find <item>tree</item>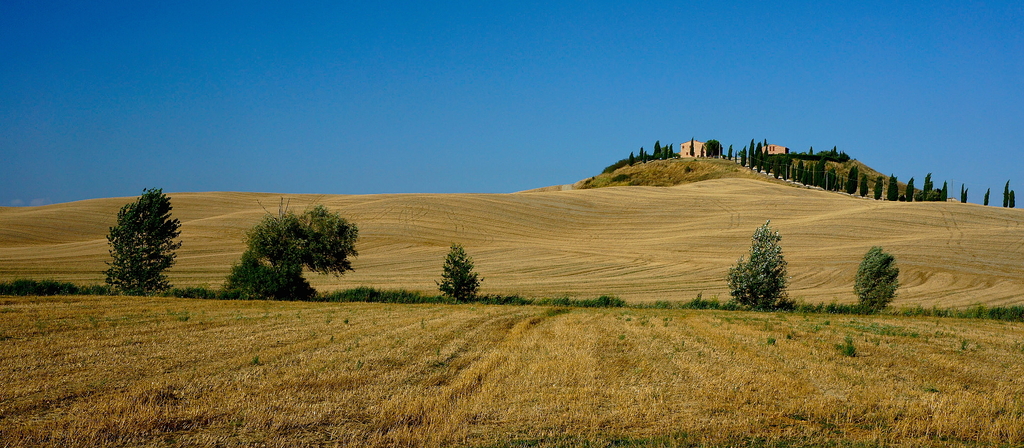
box=[104, 184, 180, 298]
